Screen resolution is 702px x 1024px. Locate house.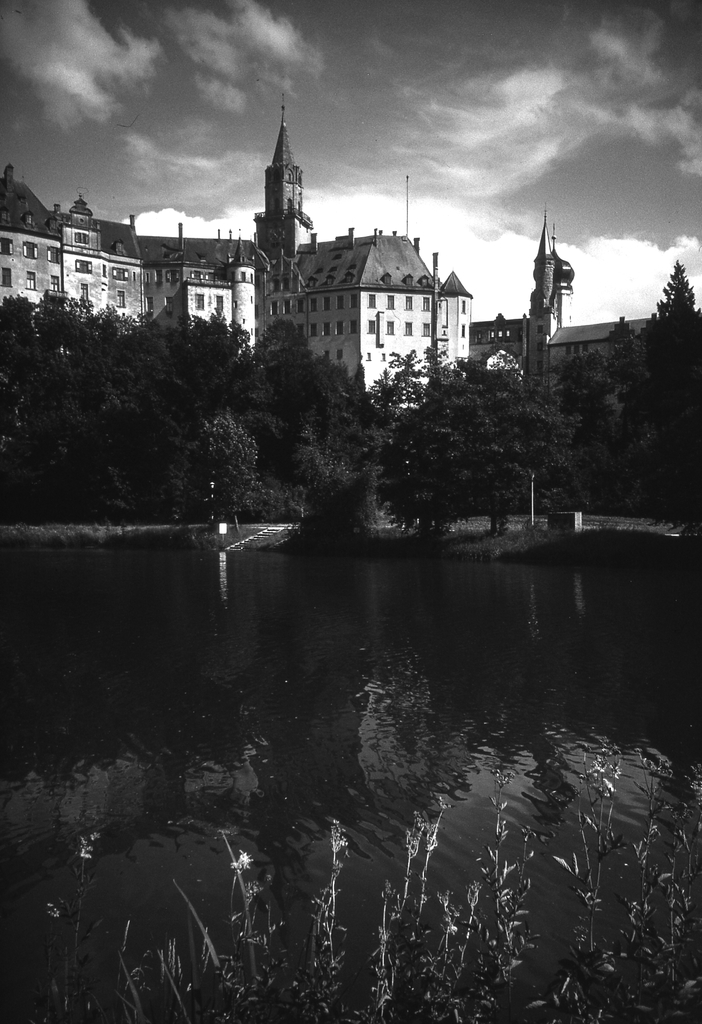
[518, 201, 576, 408].
